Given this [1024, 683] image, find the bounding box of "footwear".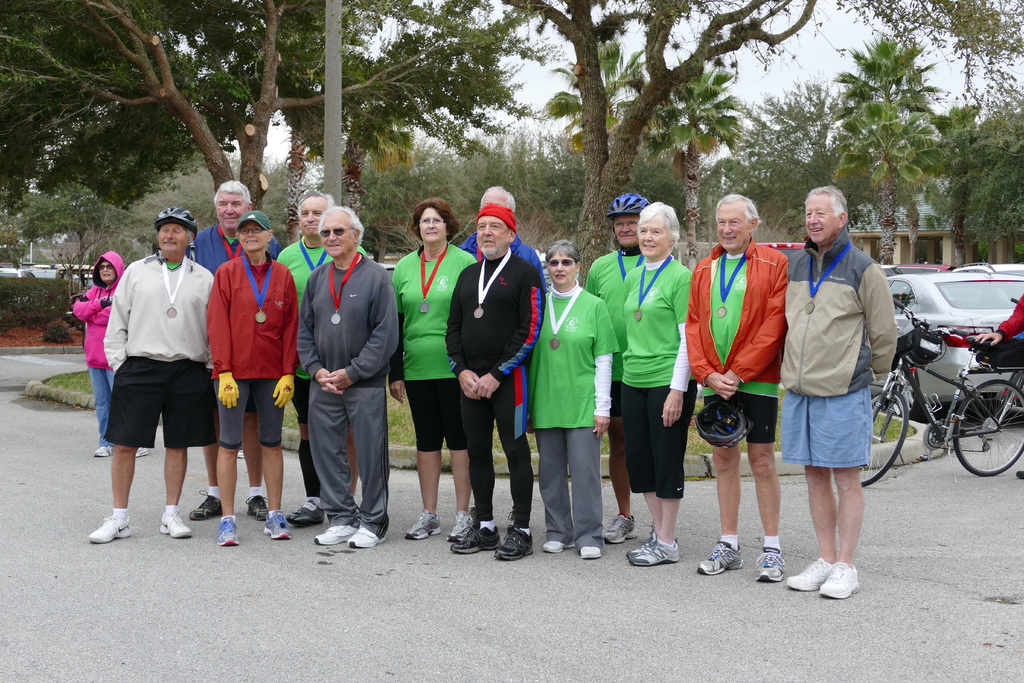
(left=220, top=519, right=241, bottom=548).
